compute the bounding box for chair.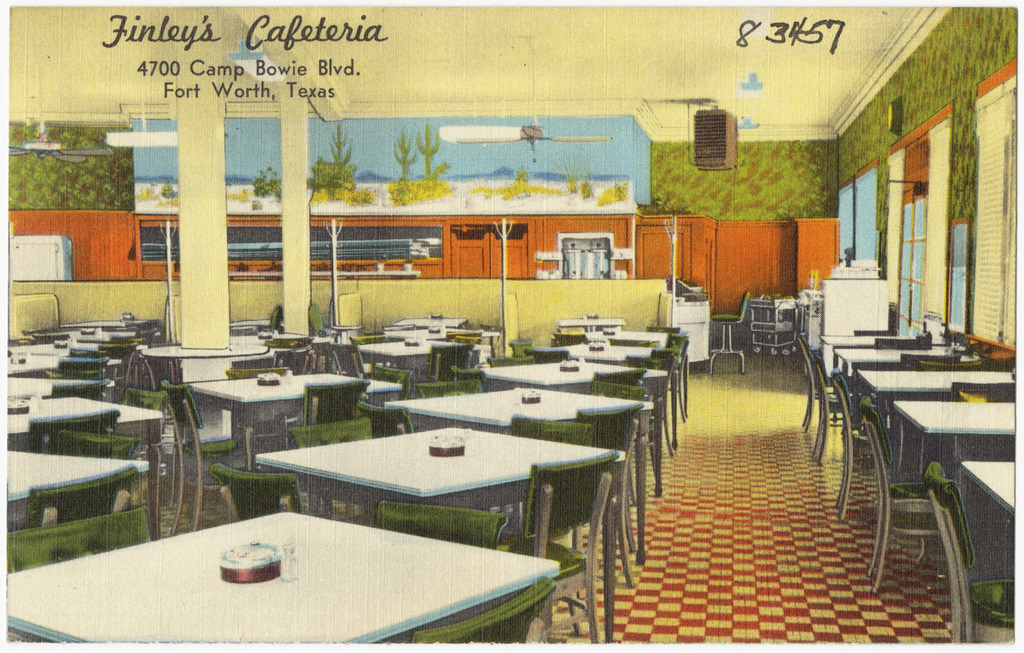
select_region(375, 496, 507, 553).
